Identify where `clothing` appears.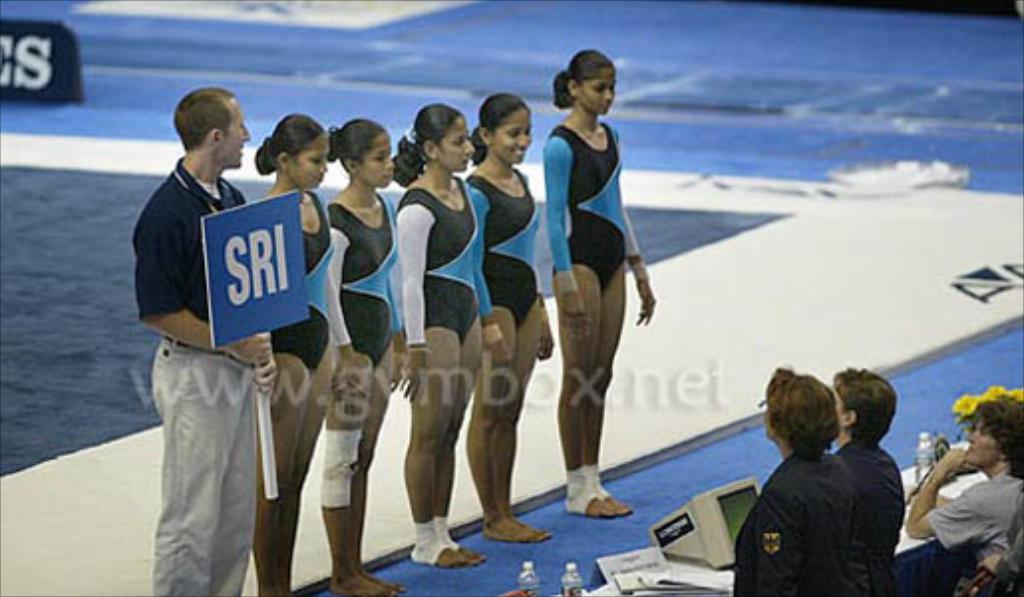
Appears at {"left": 314, "top": 175, "right": 410, "bottom": 374}.
